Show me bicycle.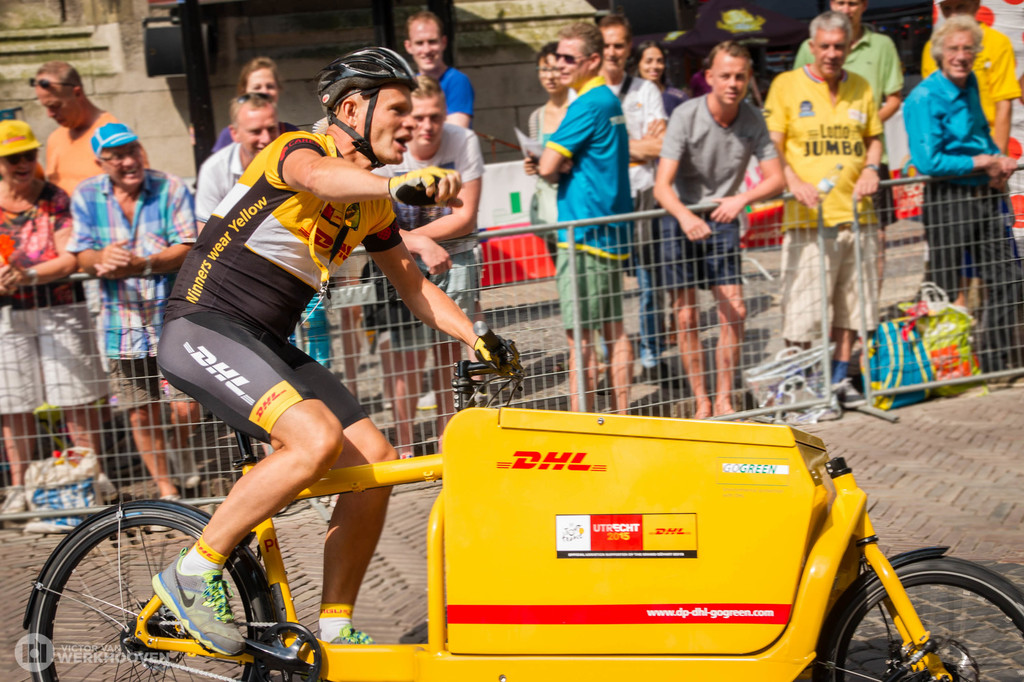
bicycle is here: x1=20 y1=321 x2=1023 y2=680.
